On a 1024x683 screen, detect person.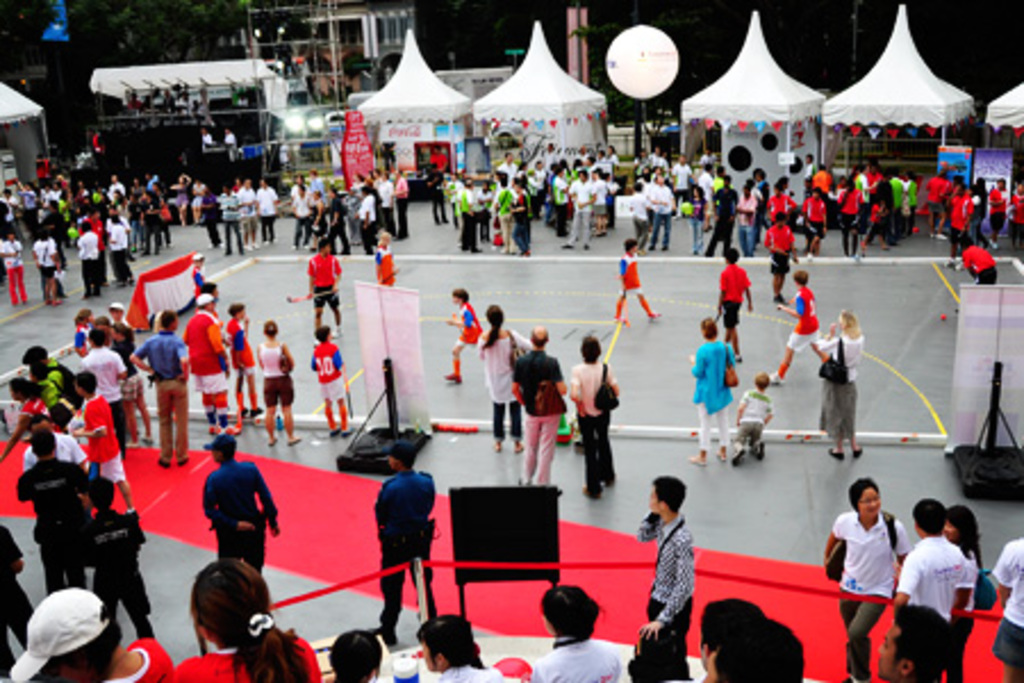
locate(7, 574, 166, 681).
